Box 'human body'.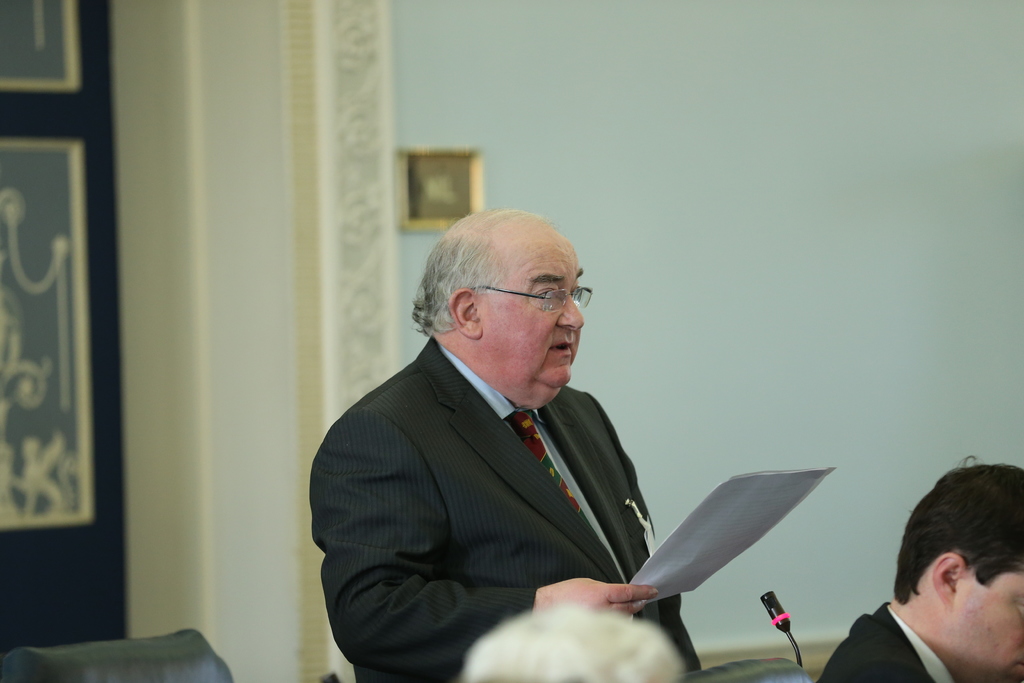
(323, 217, 696, 682).
